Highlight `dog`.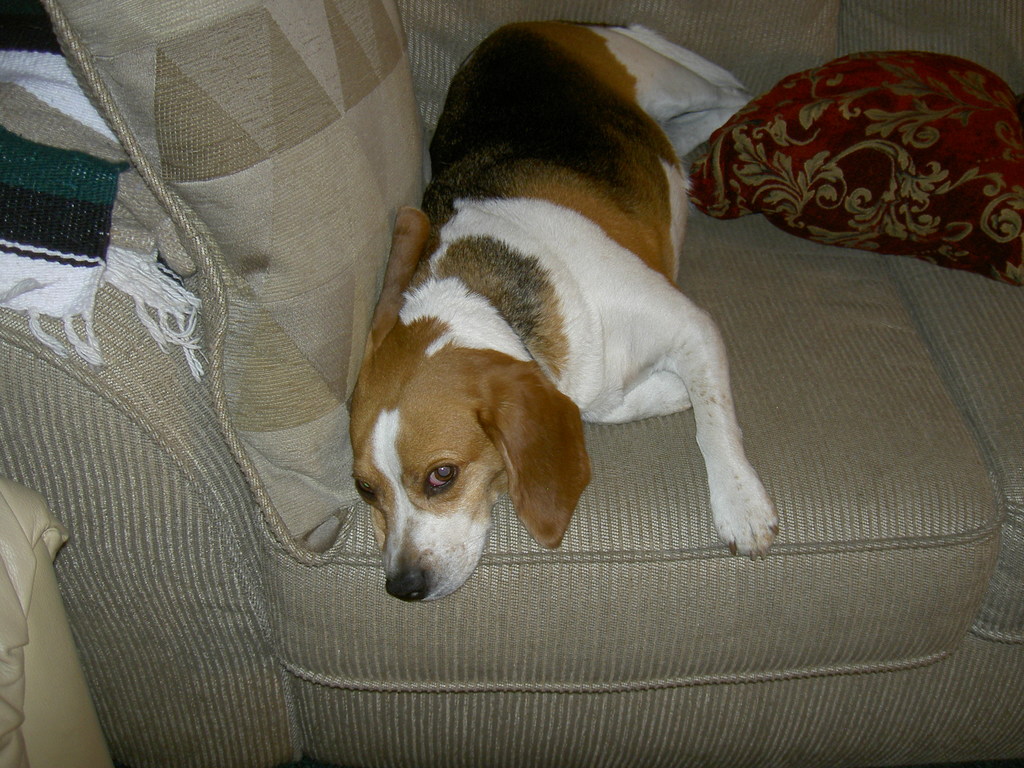
Highlighted region: (346, 19, 780, 604).
